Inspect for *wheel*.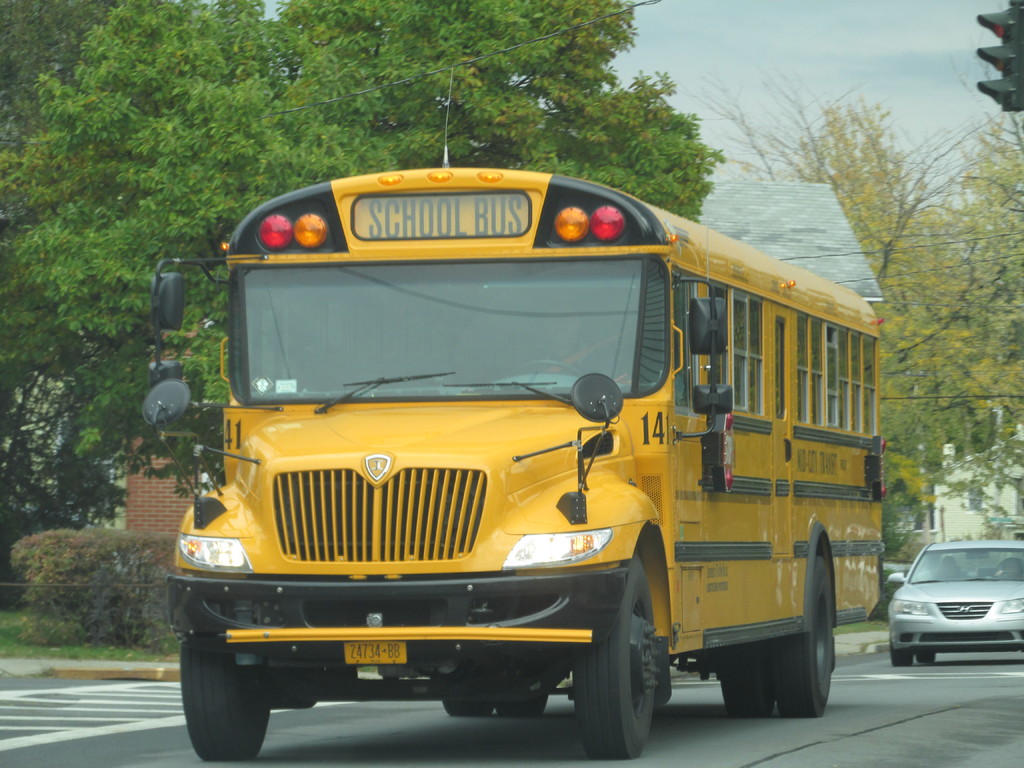
Inspection: <bbox>575, 552, 656, 762</bbox>.
